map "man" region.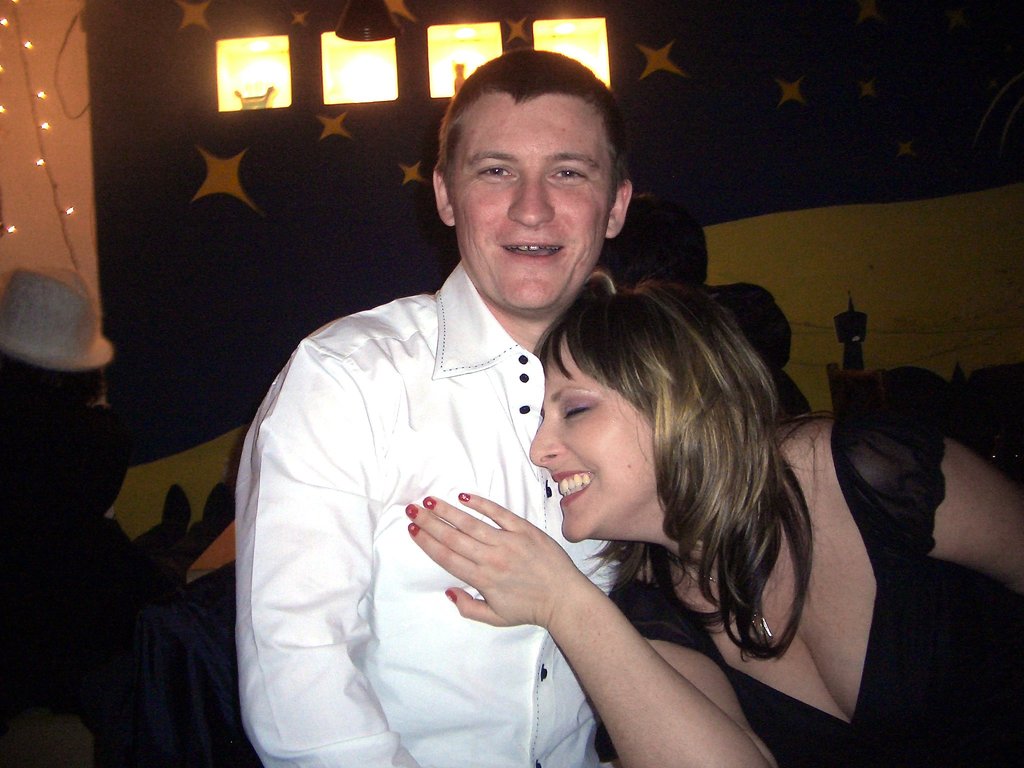
Mapped to {"left": 232, "top": 78, "right": 666, "bottom": 767}.
